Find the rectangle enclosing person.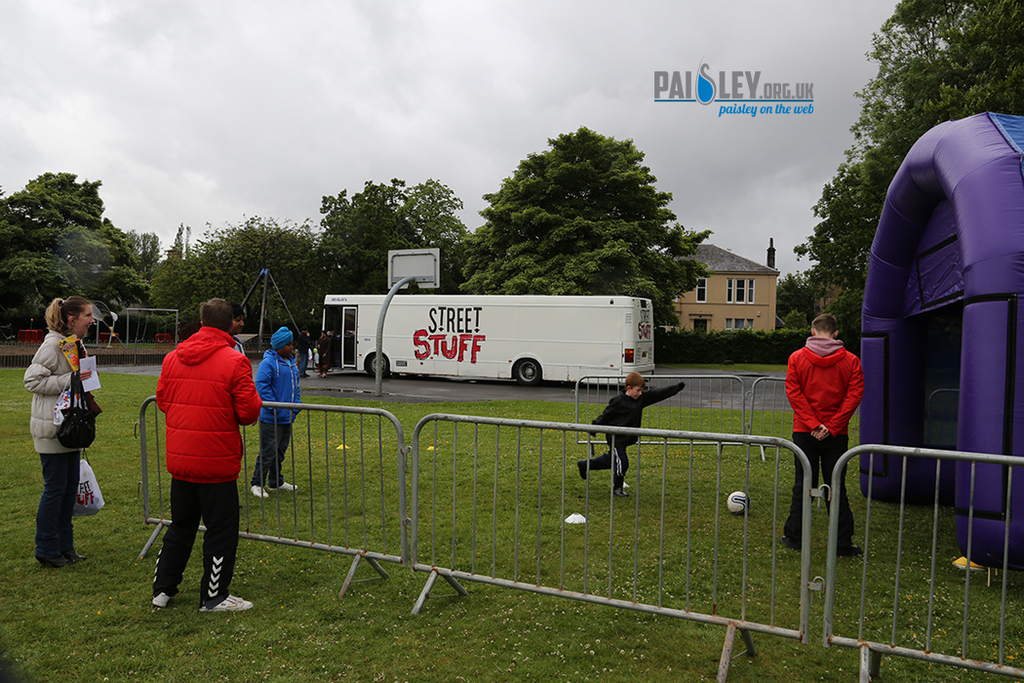
locate(576, 372, 689, 497).
